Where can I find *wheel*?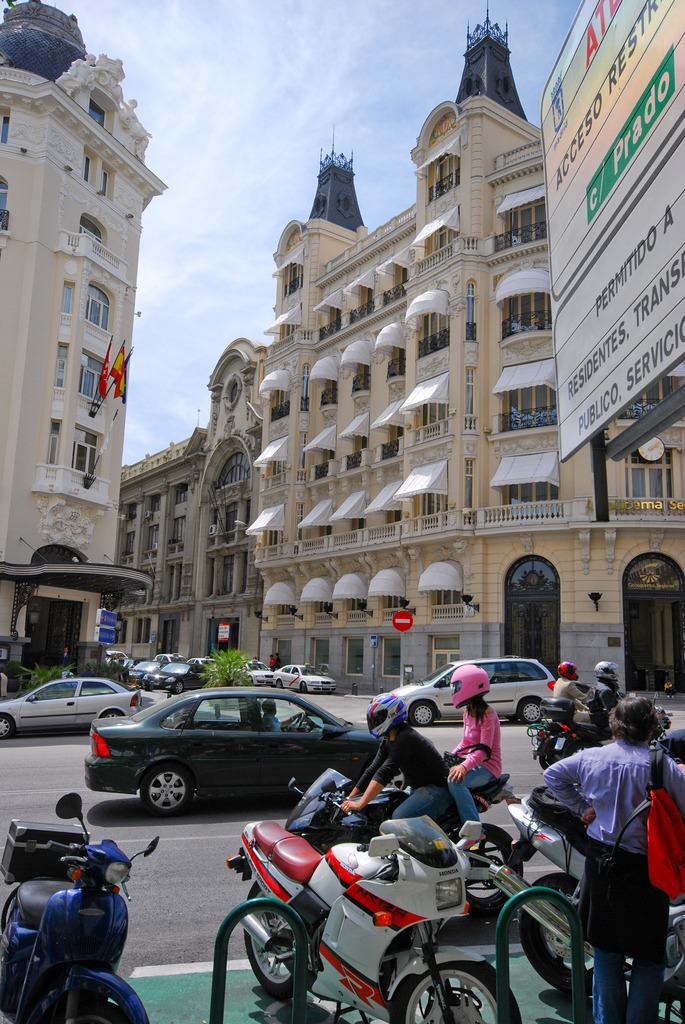
You can find it at <region>456, 824, 523, 918</region>.
